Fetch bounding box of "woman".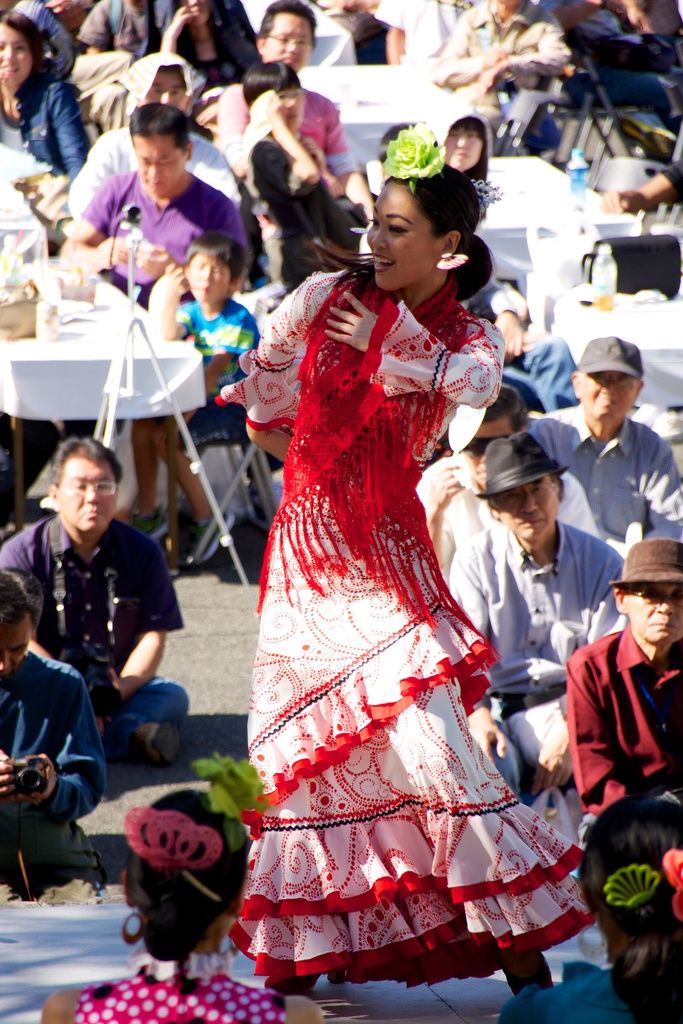
Bbox: (135,0,262,137).
